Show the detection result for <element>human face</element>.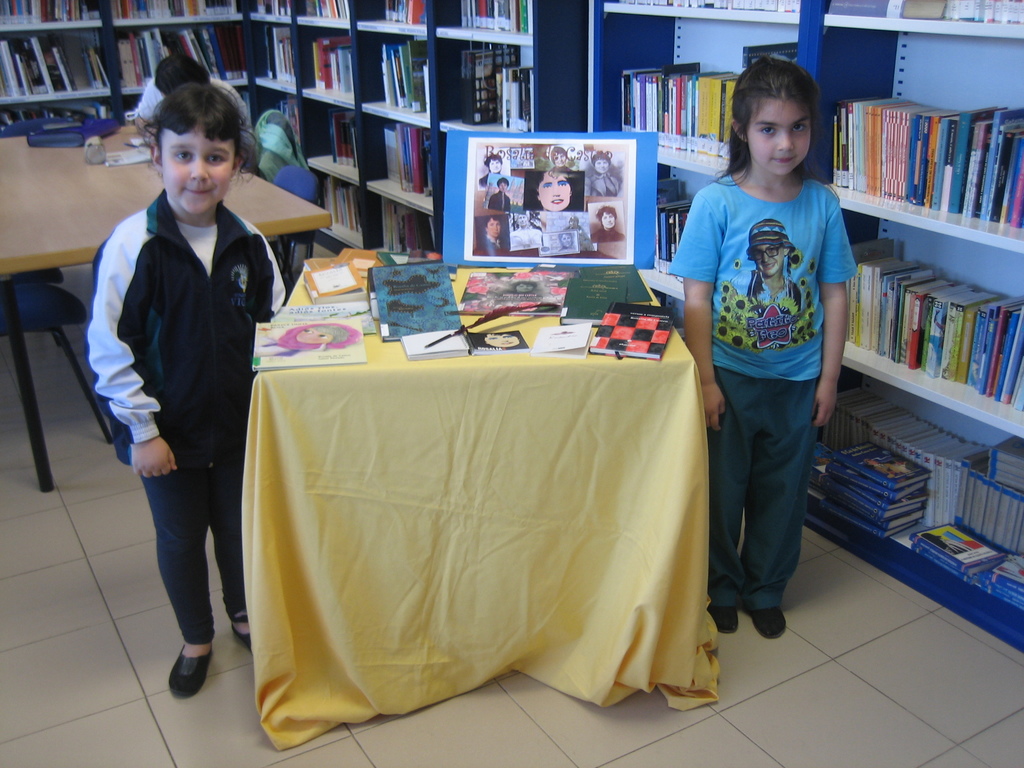
<box>536,175,572,211</box>.
